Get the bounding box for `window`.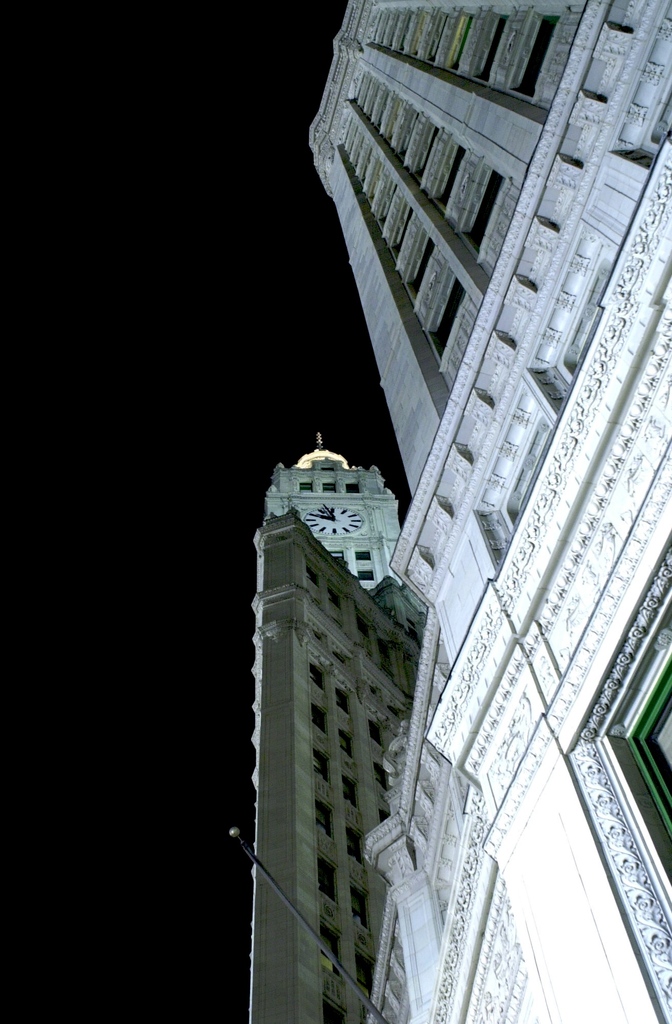
302,652,328,693.
